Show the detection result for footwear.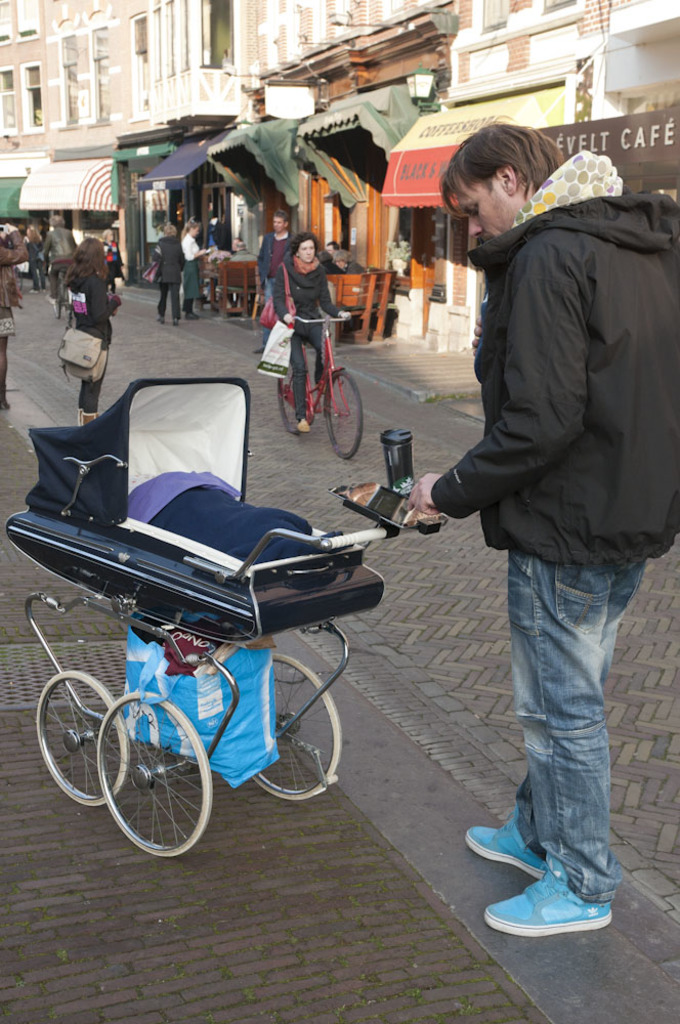
detection(482, 840, 626, 944).
